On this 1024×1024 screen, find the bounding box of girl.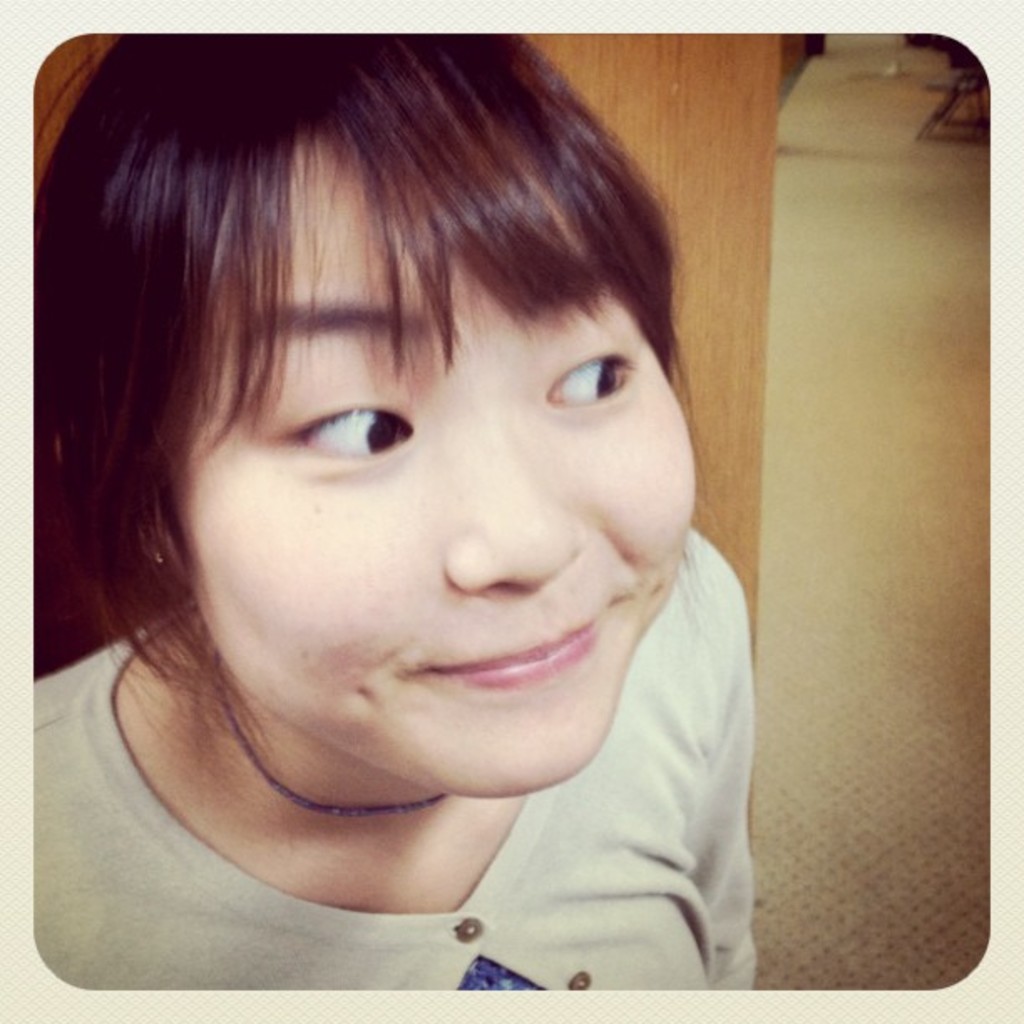
Bounding box: bbox=[33, 35, 756, 989].
